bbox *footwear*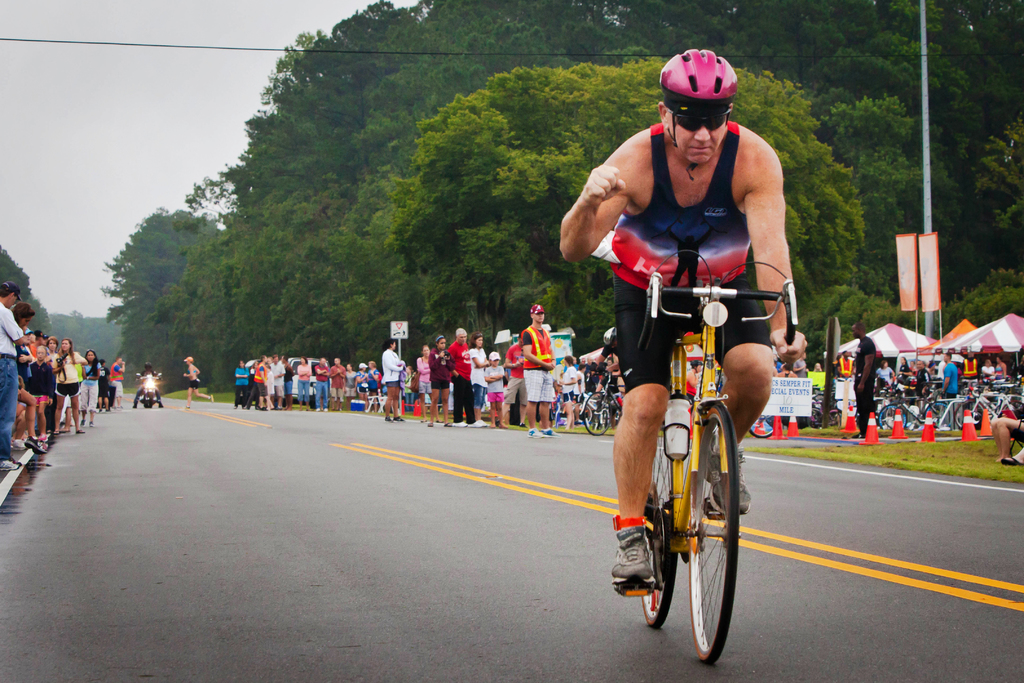
<bbox>184, 406, 189, 409</bbox>
